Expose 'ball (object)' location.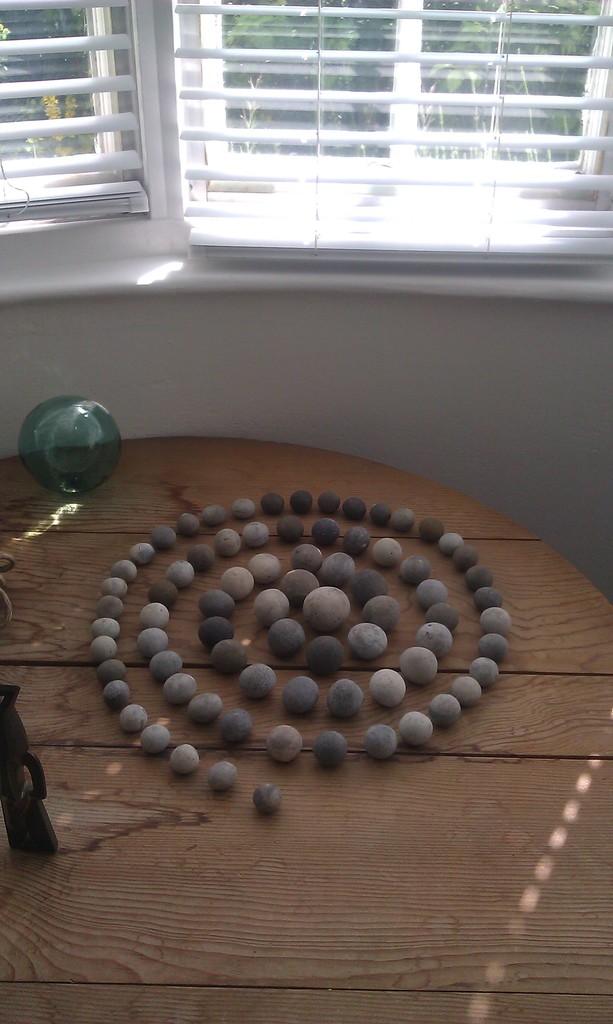
Exposed at (301, 586, 349, 627).
